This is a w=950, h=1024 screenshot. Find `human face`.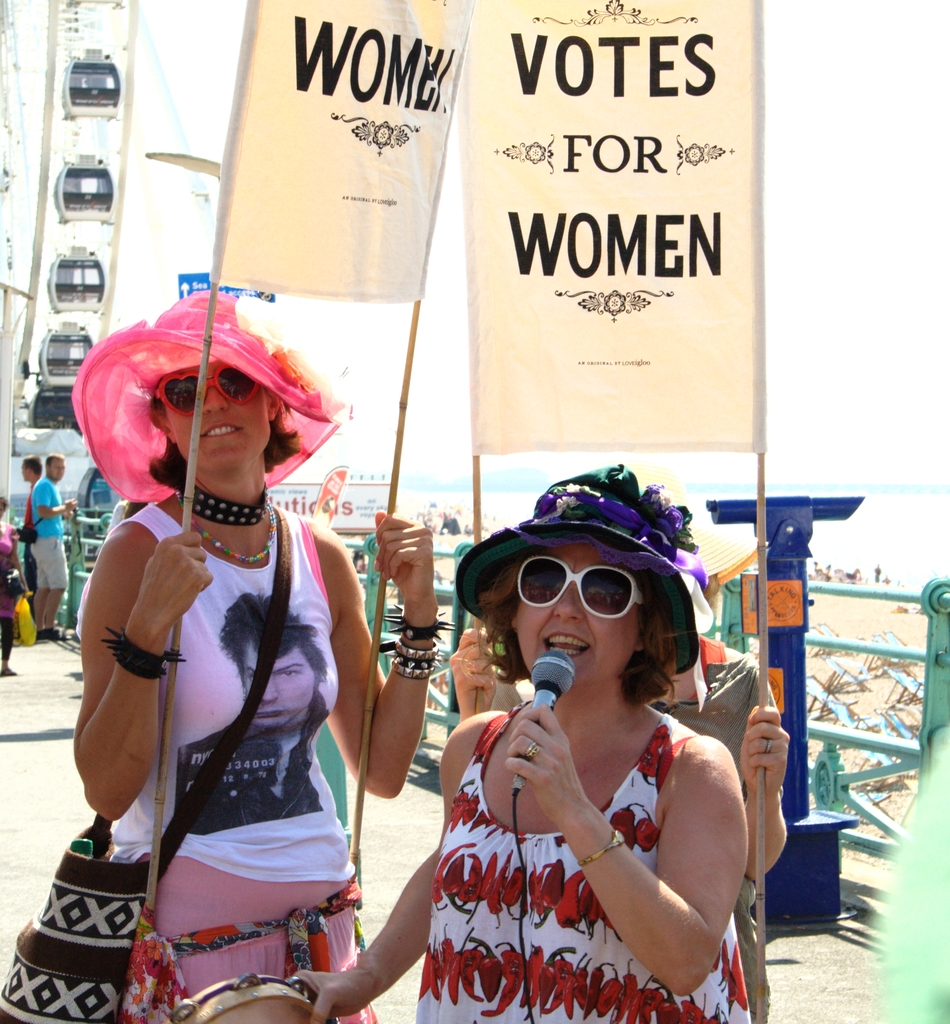
Bounding box: detection(238, 630, 315, 728).
